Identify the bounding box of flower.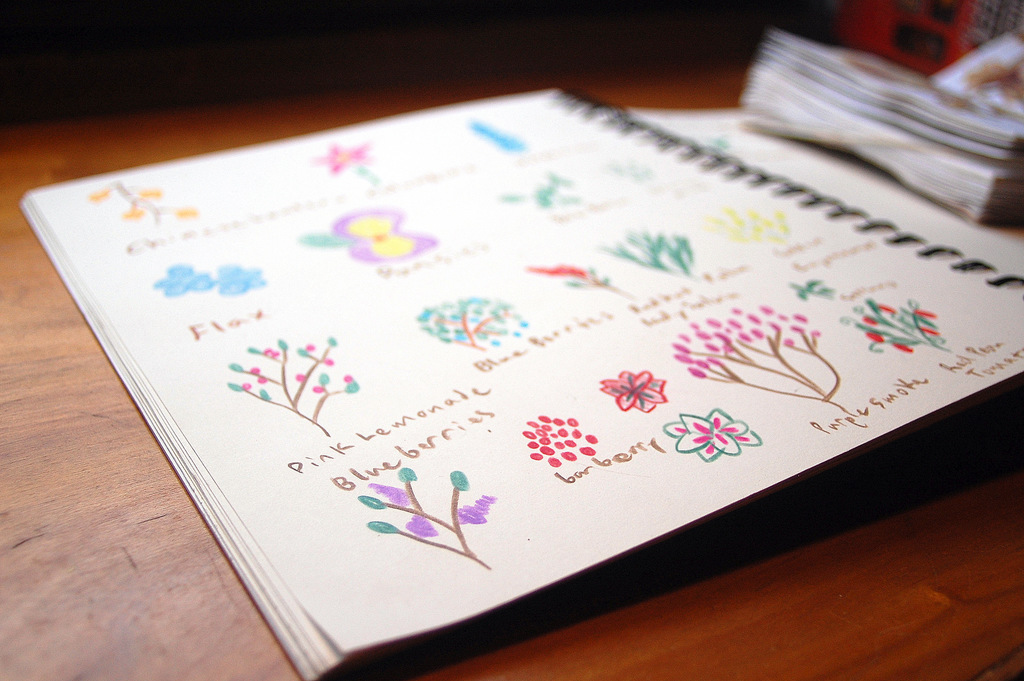
{"x1": 602, "y1": 369, "x2": 671, "y2": 413}.
